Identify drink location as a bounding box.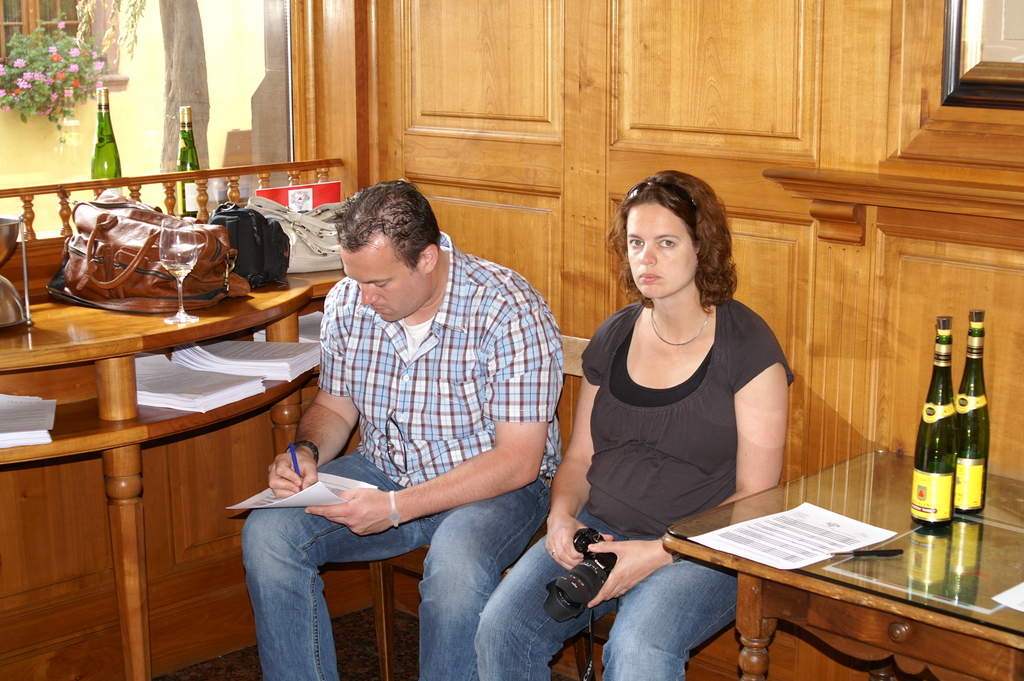
{"left": 911, "top": 311, "right": 964, "bottom": 535}.
